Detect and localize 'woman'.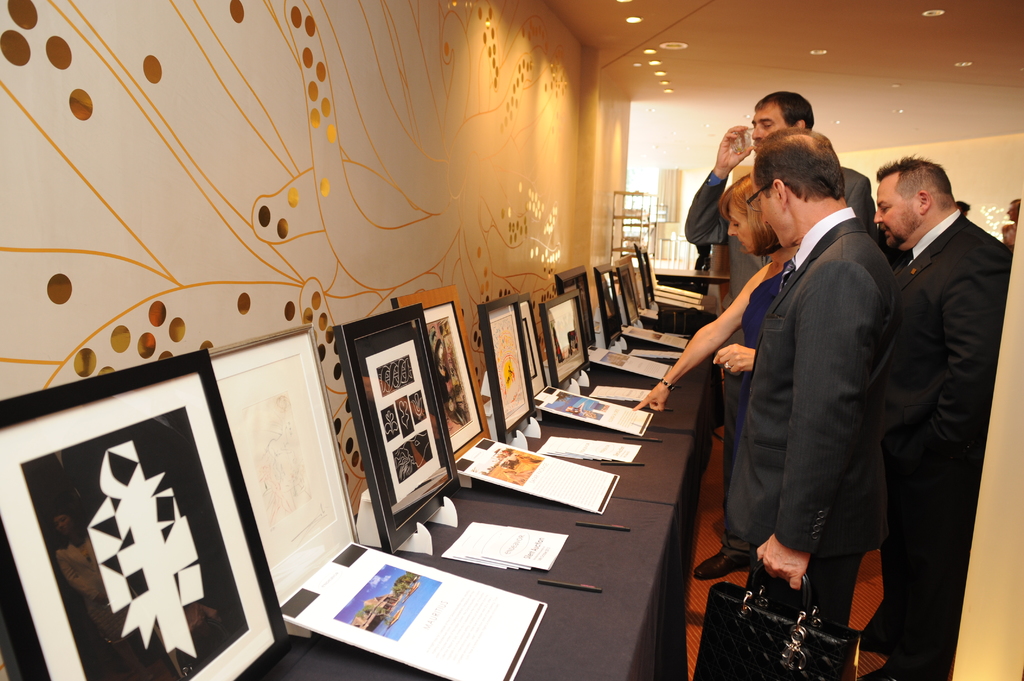
Localized at [left=997, top=192, right=1023, bottom=247].
